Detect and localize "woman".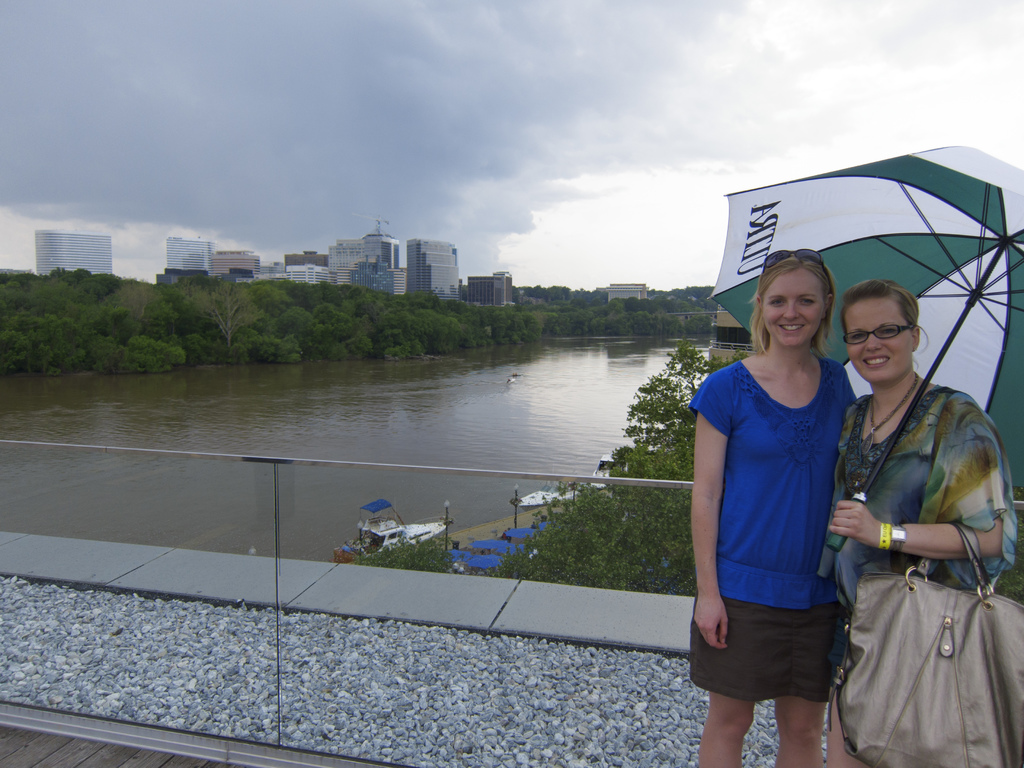
Localized at locate(814, 280, 1019, 767).
